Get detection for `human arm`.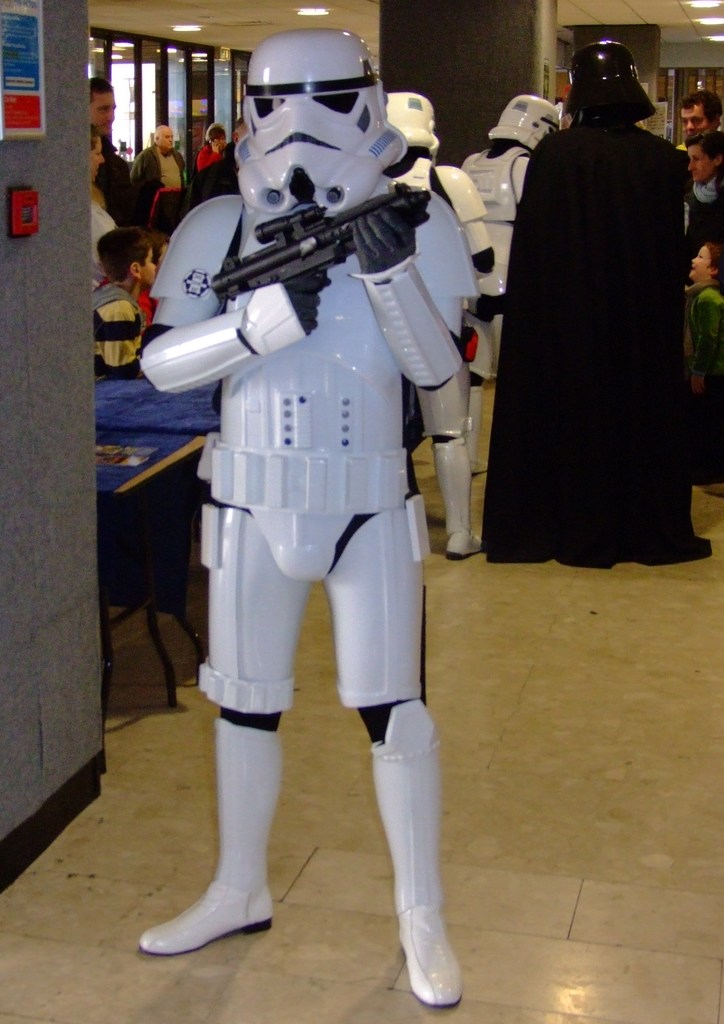
Detection: rect(408, 219, 495, 440).
